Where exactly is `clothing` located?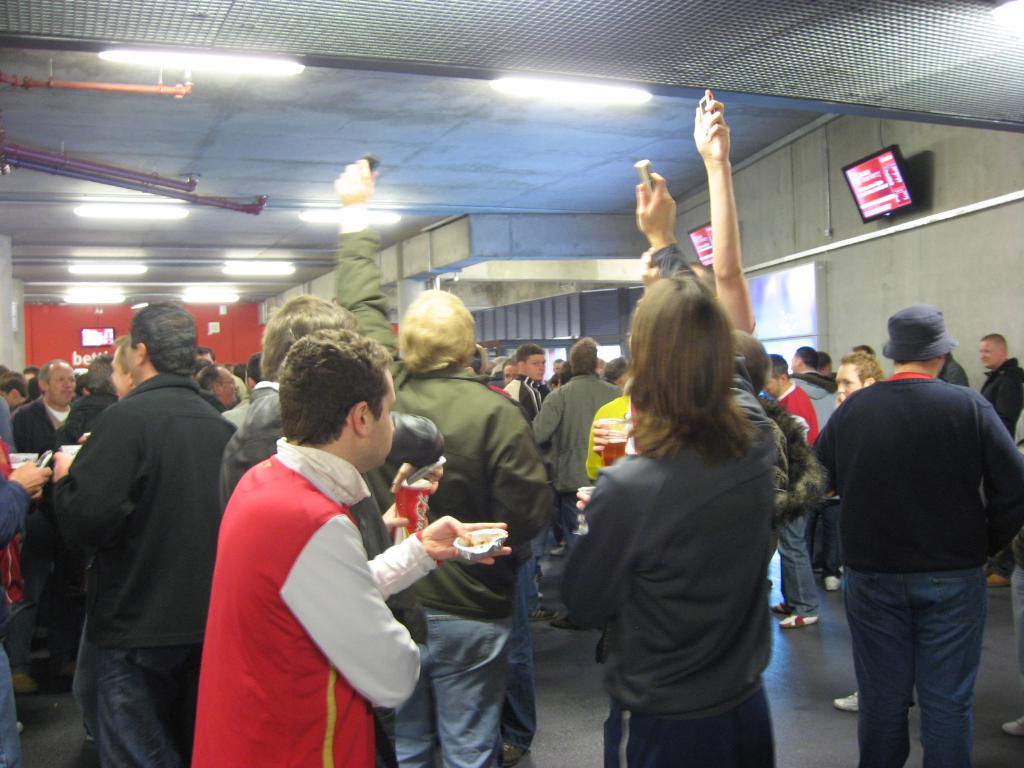
Its bounding box is x1=5, y1=359, x2=234, y2=760.
